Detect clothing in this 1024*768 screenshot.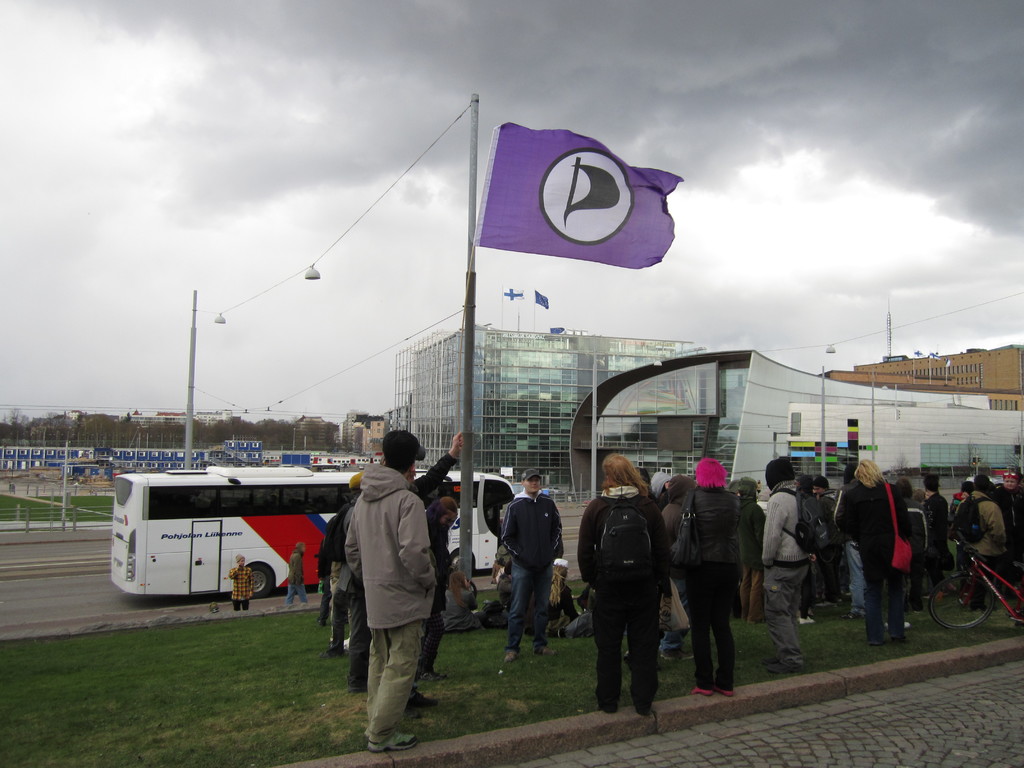
Detection: [x1=842, y1=481, x2=900, y2=644].
